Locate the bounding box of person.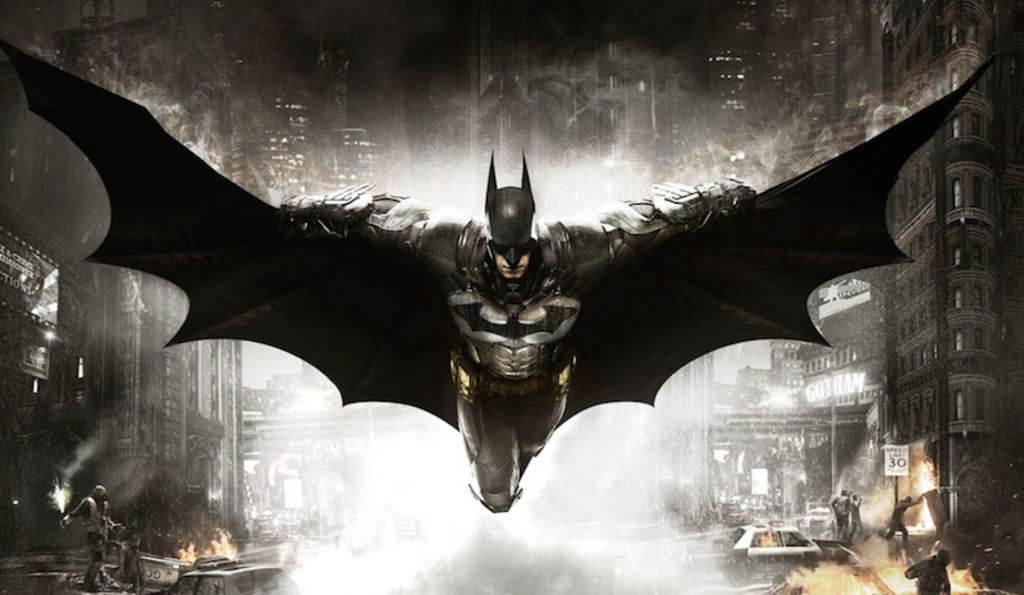
Bounding box: 282:171:741:509.
